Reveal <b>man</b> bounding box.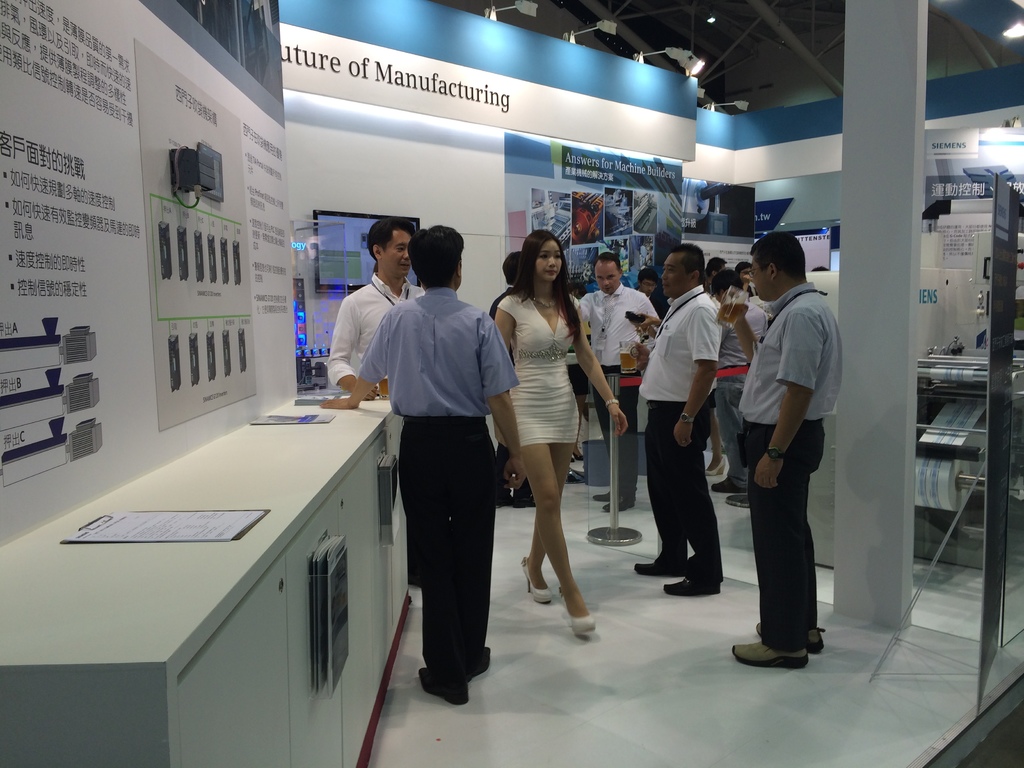
Revealed: pyautogui.locateOnScreen(488, 249, 538, 507).
